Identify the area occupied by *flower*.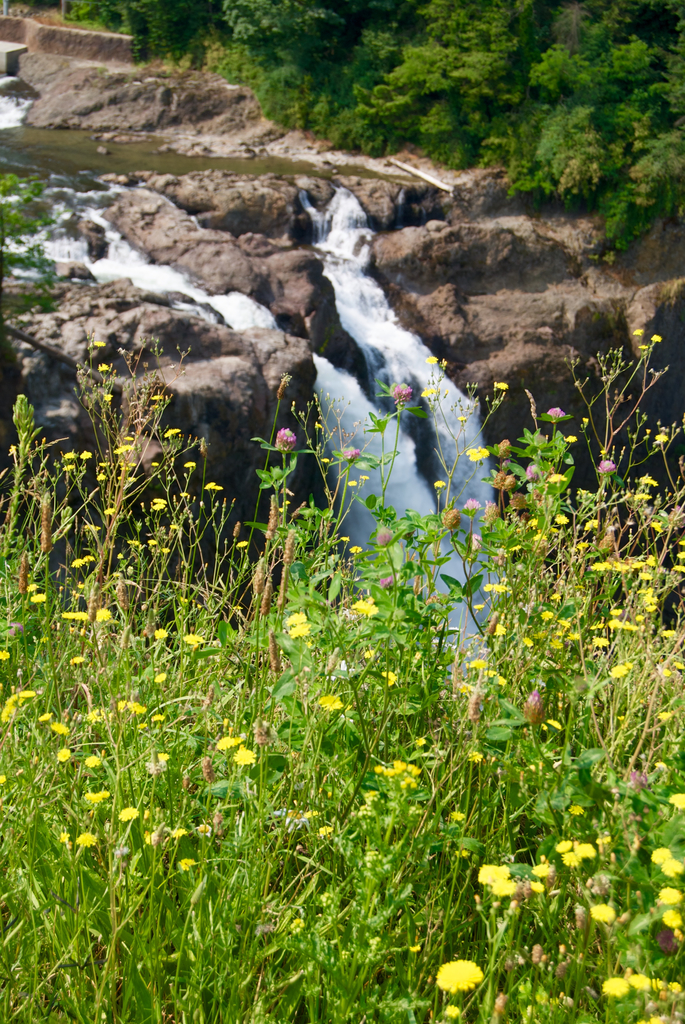
Area: {"x1": 651, "y1": 333, "x2": 663, "y2": 342}.
